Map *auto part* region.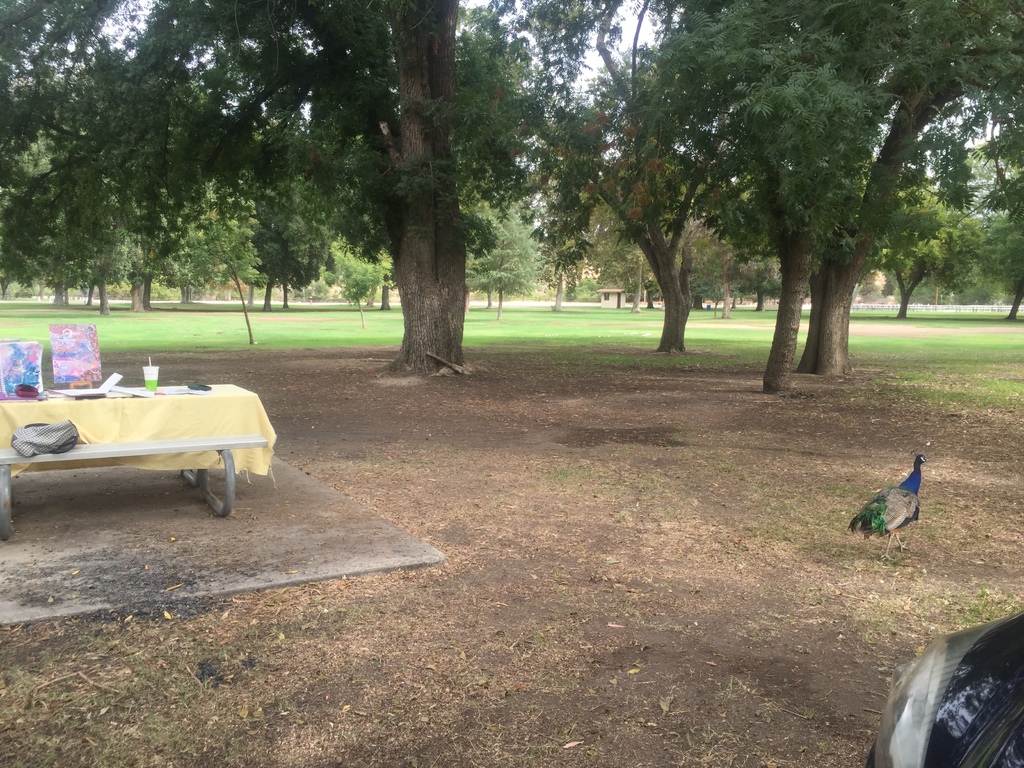
Mapped to [x1=857, y1=614, x2=1023, y2=767].
